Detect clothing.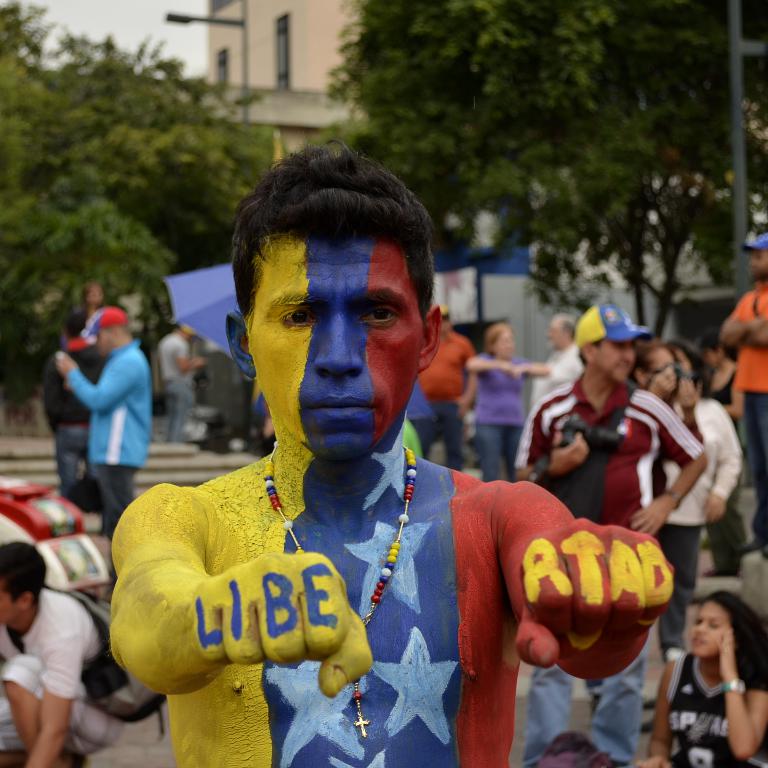
Detected at bbox=[71, 343, 150, 528].
